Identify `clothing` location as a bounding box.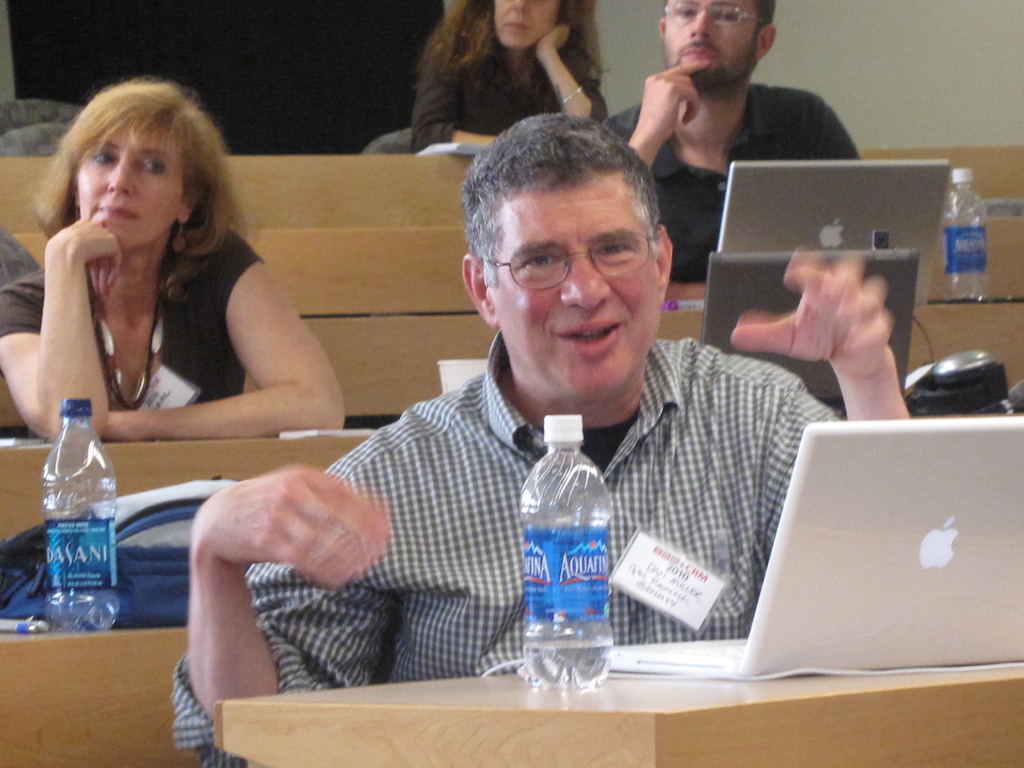
2,212,270,415.
